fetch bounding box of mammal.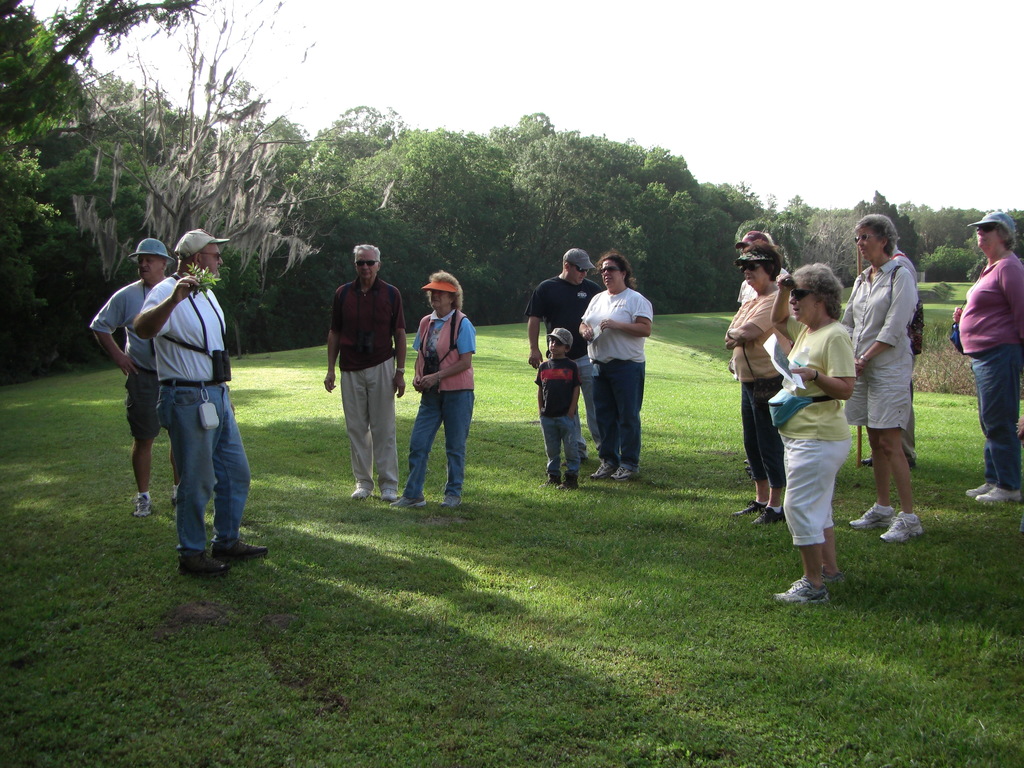
Bbox: <region>399, 270, 473, 508</region>.
